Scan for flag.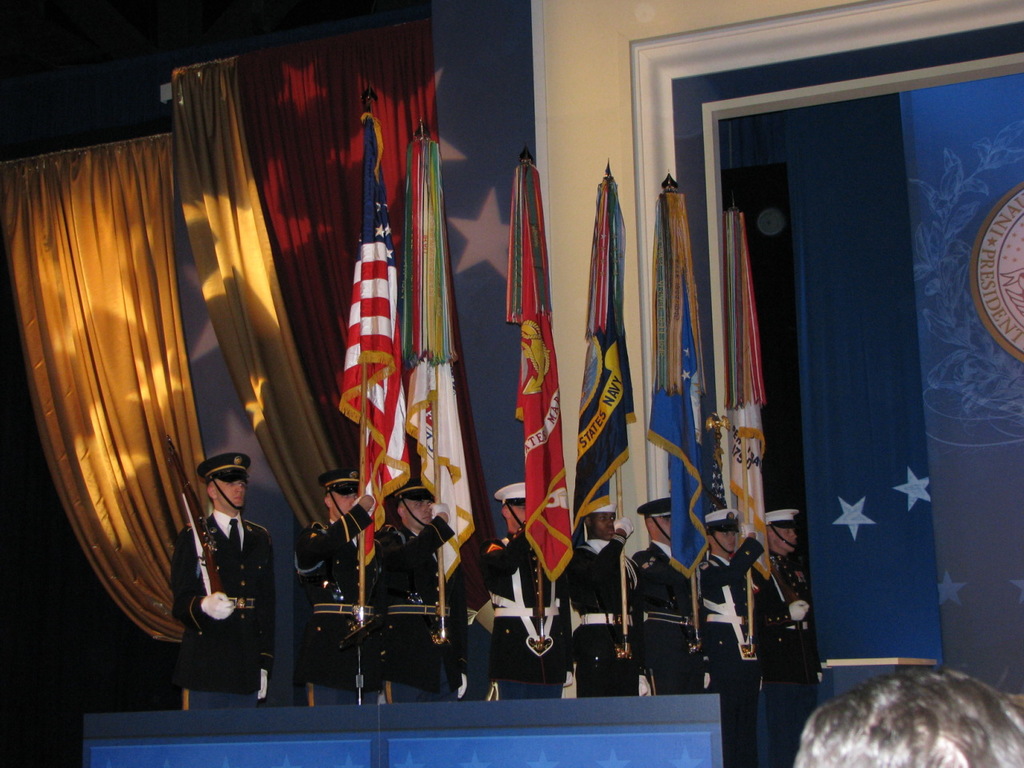
Scan result: <box>320,162,401,547</box>.
